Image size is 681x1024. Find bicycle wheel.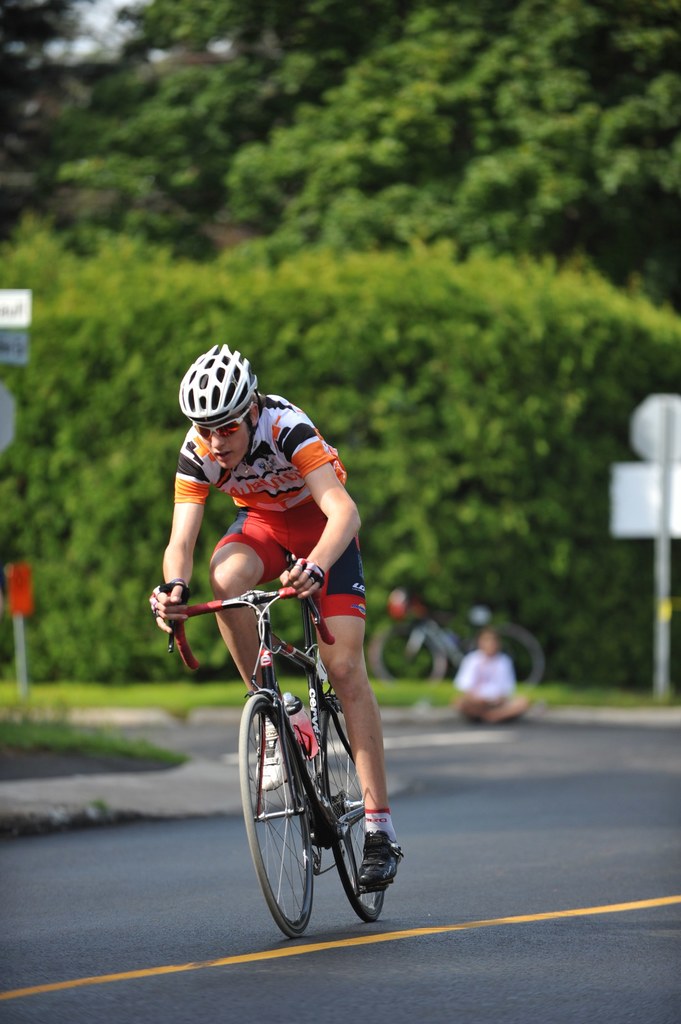
detection(365, 620, 451, 691).
